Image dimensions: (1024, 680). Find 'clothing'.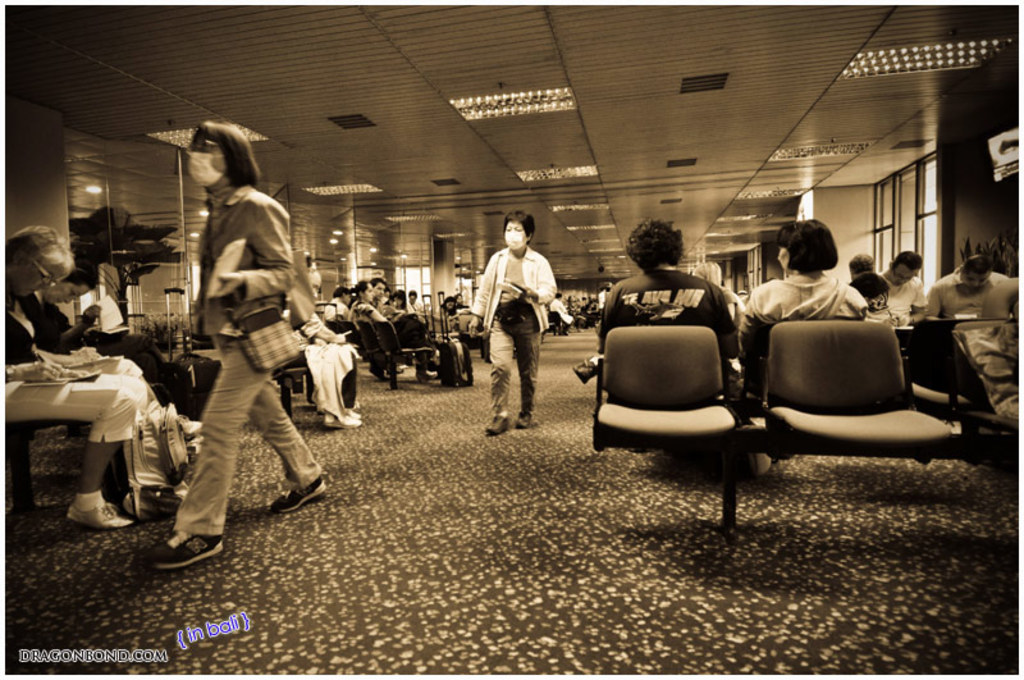
<bbox>717, 275, 742, 328</bbox>.
